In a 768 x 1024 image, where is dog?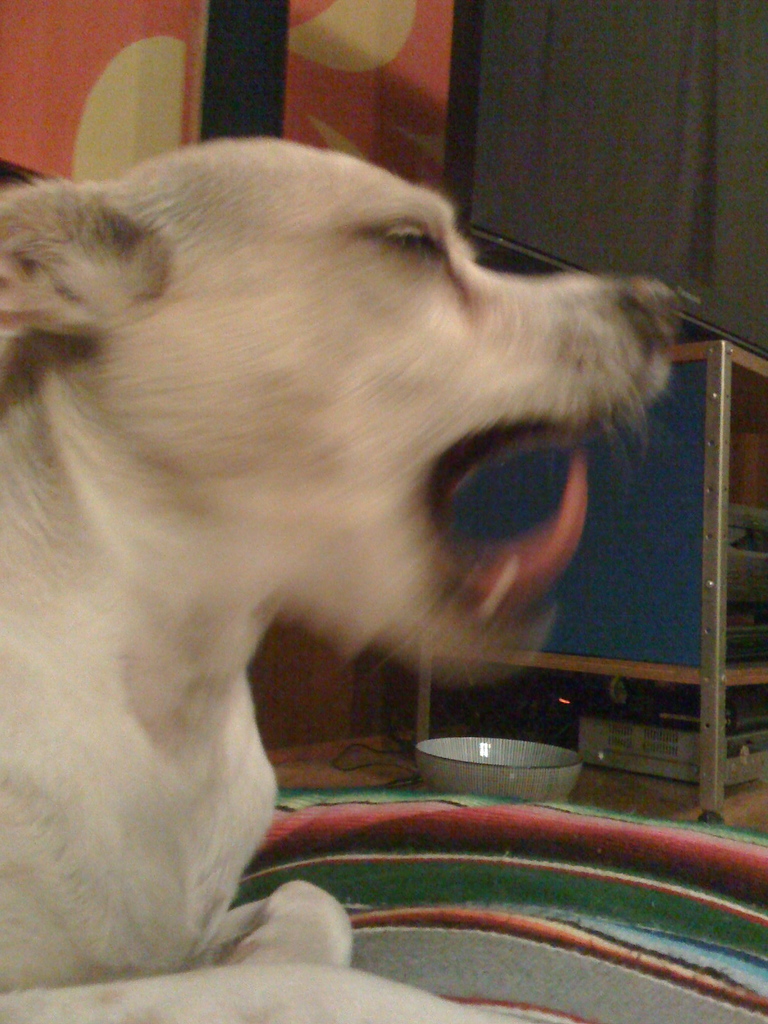
0/140/688/1023.
